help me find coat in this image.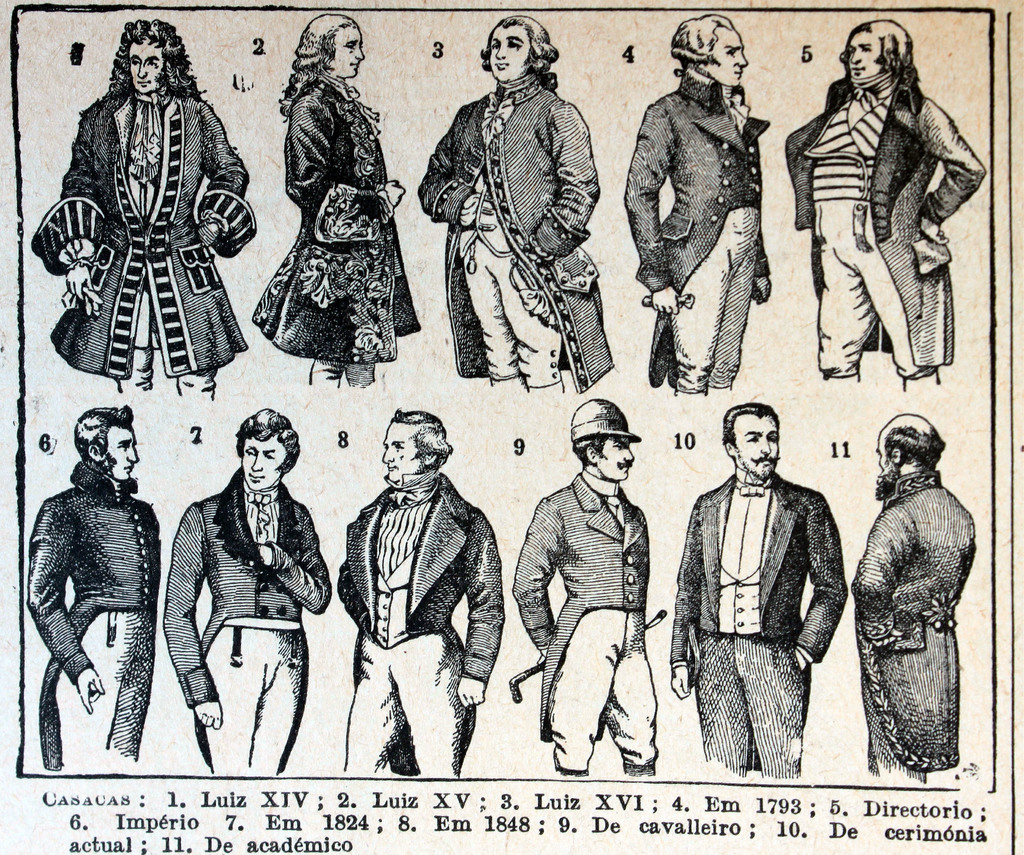
Found it: bbox=[262, 69, 417, 363].
